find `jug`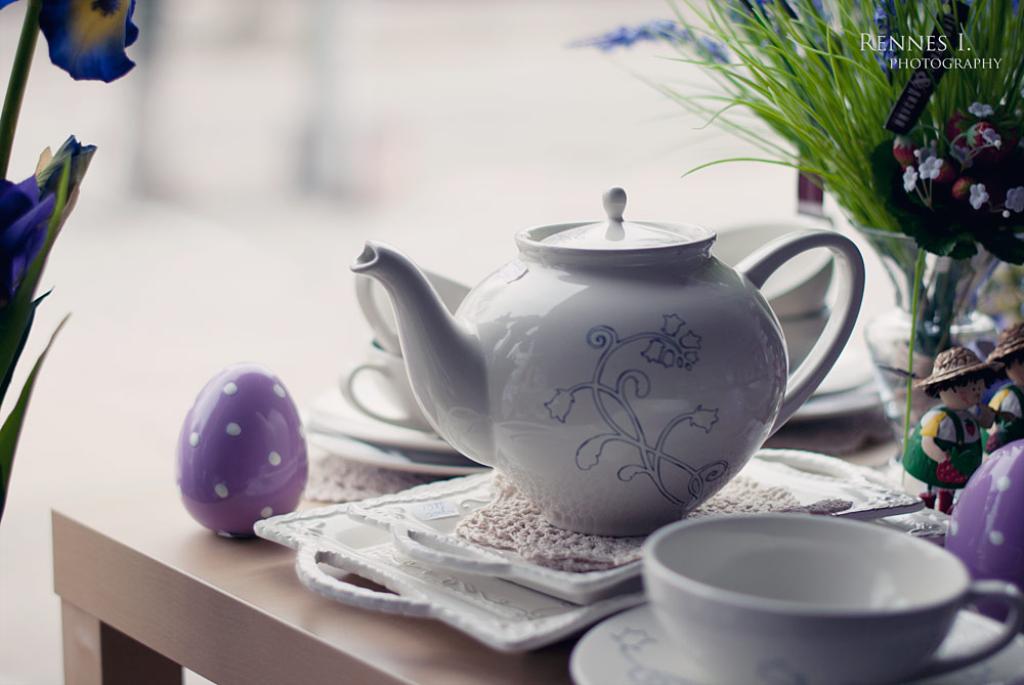
341:187:861:514
